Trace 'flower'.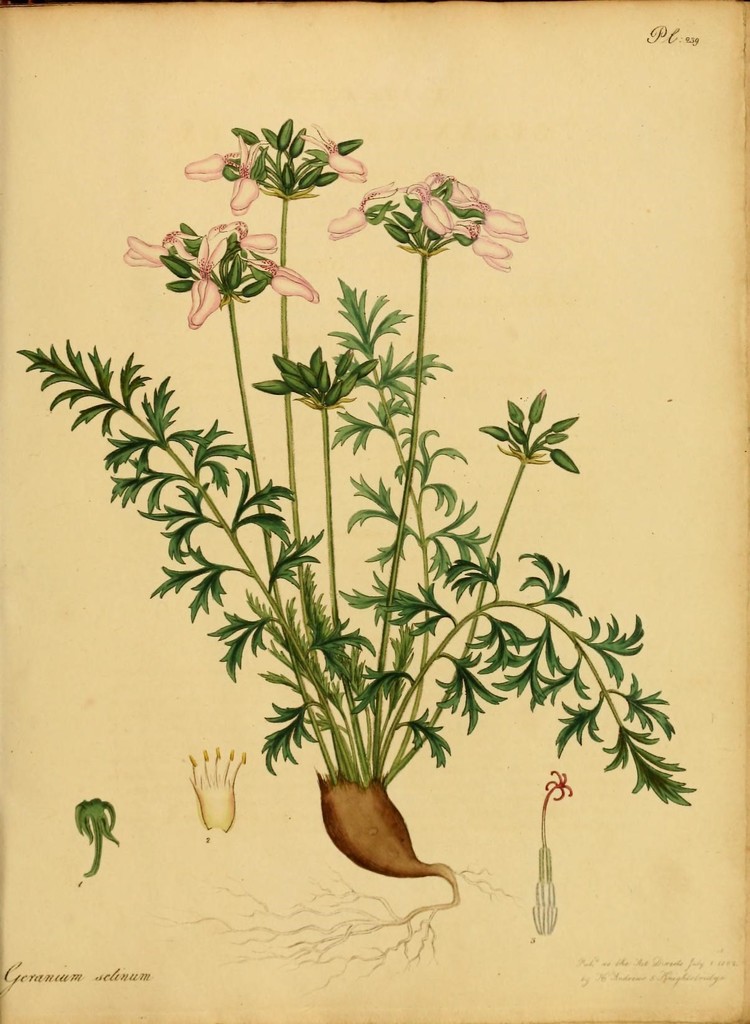
Traced to [left=252, top=253, right=318, bottom=300].
